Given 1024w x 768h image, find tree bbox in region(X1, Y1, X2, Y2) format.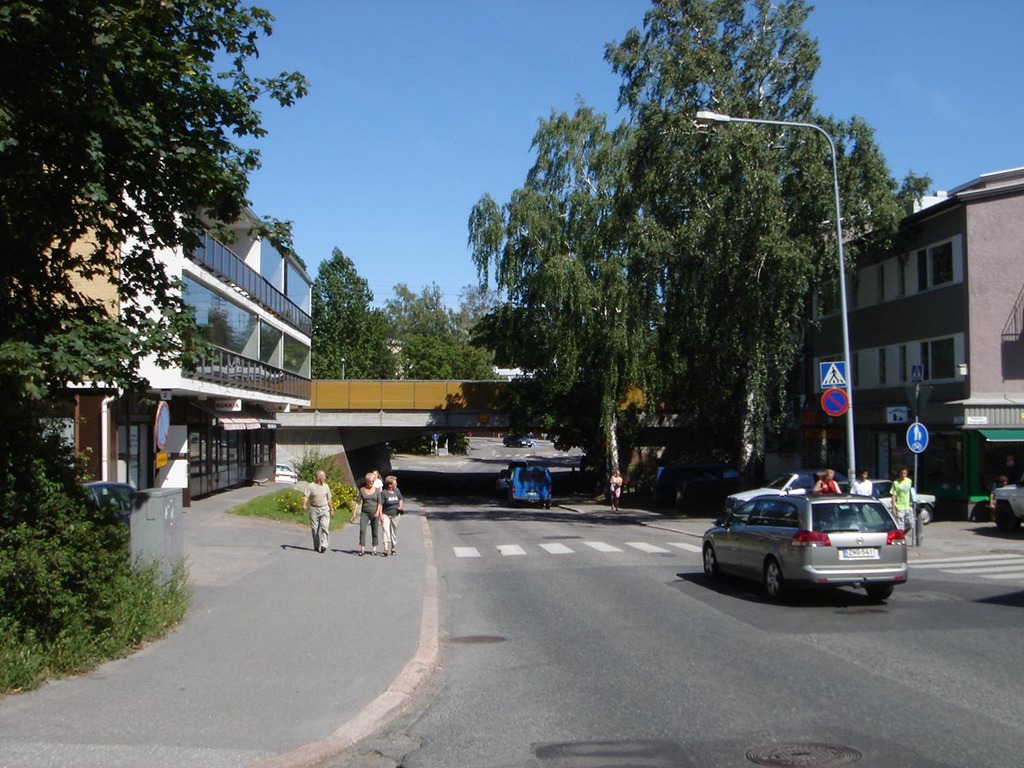
region(16, 9, 276, 496).
